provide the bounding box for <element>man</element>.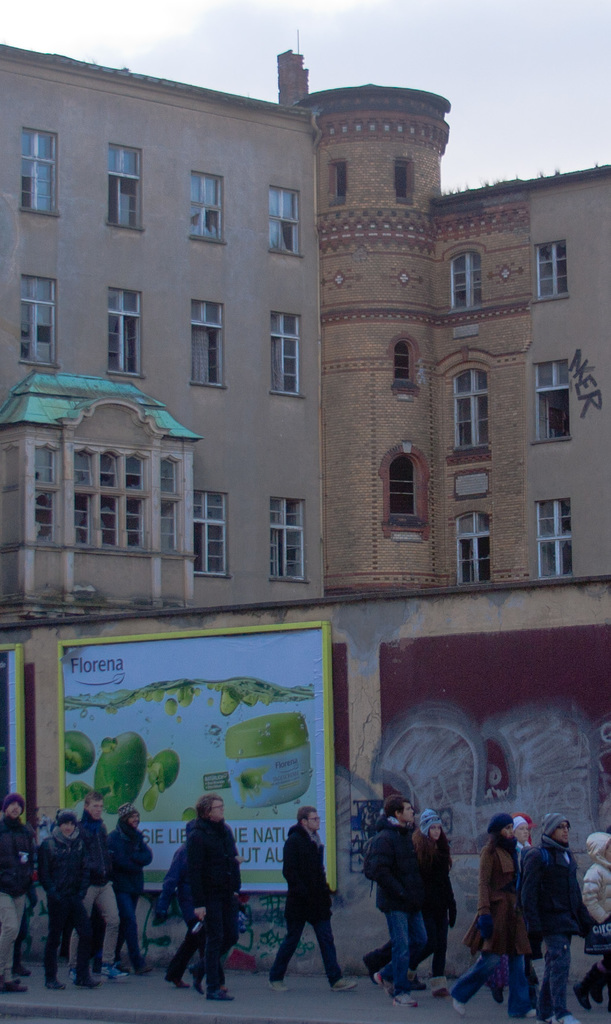
region(106, 804, 155, 981).
